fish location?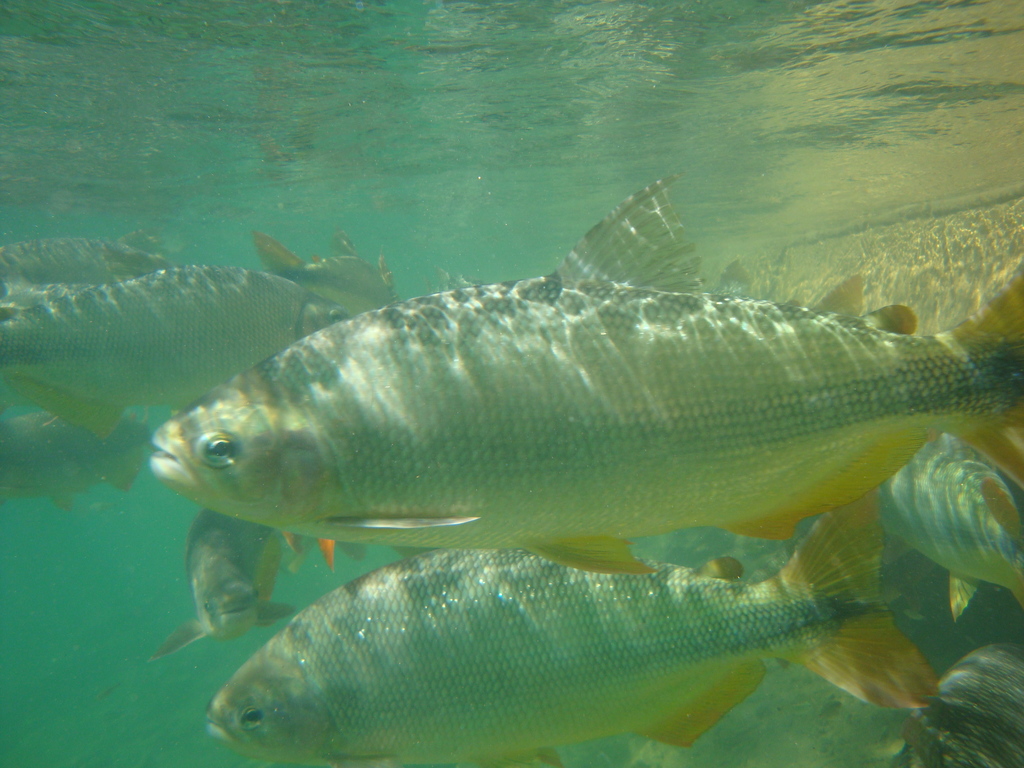
bbox=[253, 236, 404, 318]
